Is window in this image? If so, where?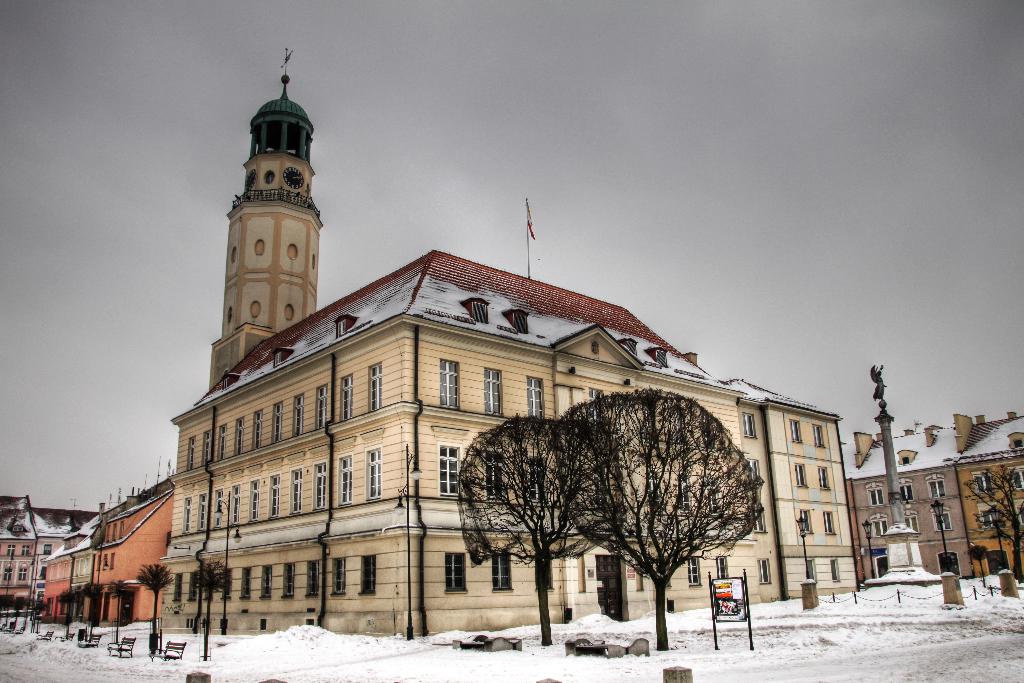
Yes, at 746, 506, 766, 535.
